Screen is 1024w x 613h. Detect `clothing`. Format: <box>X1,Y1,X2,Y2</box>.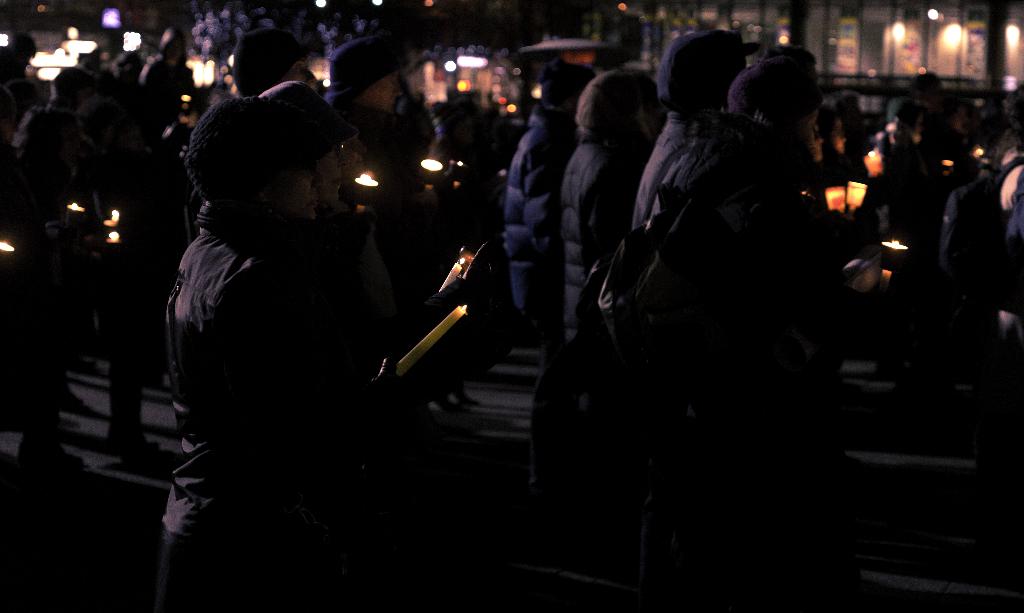
<box>630,111,812,546</box>.
